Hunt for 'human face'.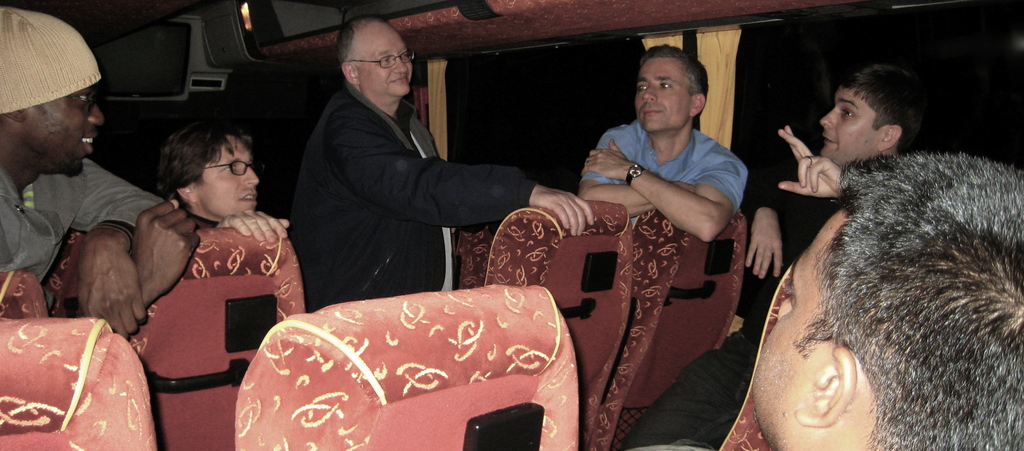
Hunted down at pyautogui.locateOnScreen(357, 26, 412, 97).
